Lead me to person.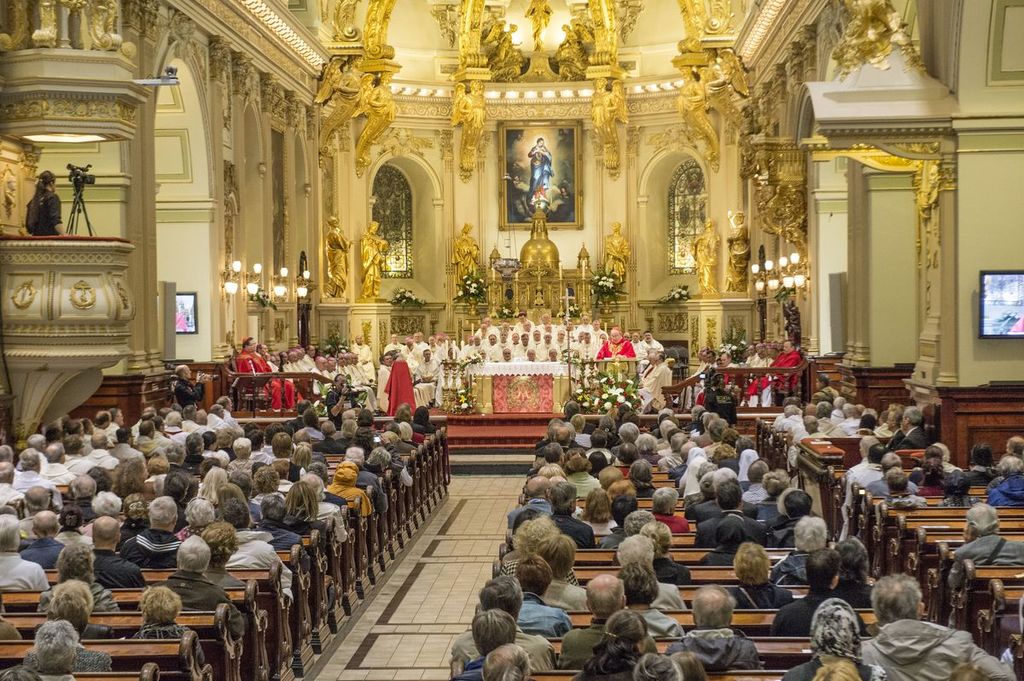
Lead to {"left": 456, "top": 224, "right": 481, "bottom": 292}.
